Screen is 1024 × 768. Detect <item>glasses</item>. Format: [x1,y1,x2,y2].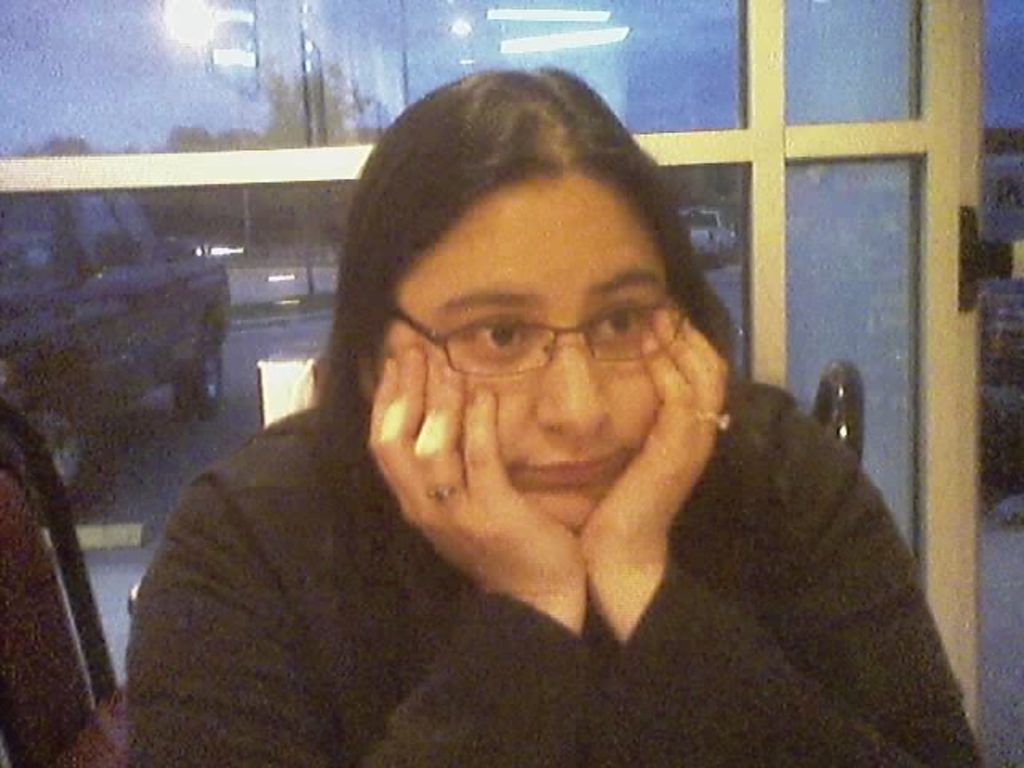
[389,301,691,376].
